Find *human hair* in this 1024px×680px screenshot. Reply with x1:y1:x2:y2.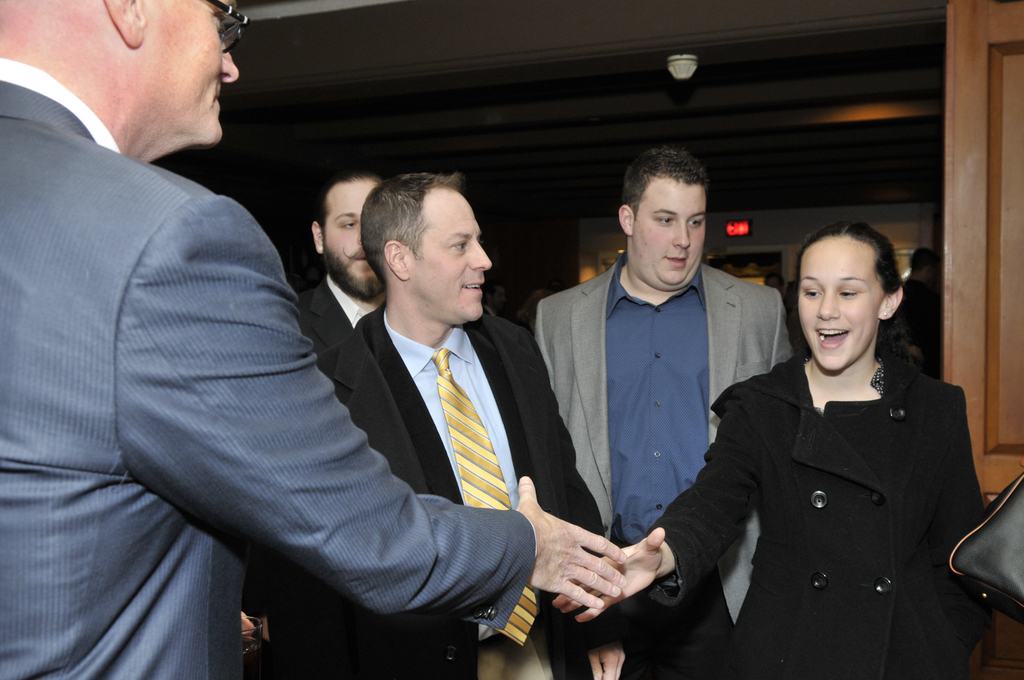
783:219:917:364.
